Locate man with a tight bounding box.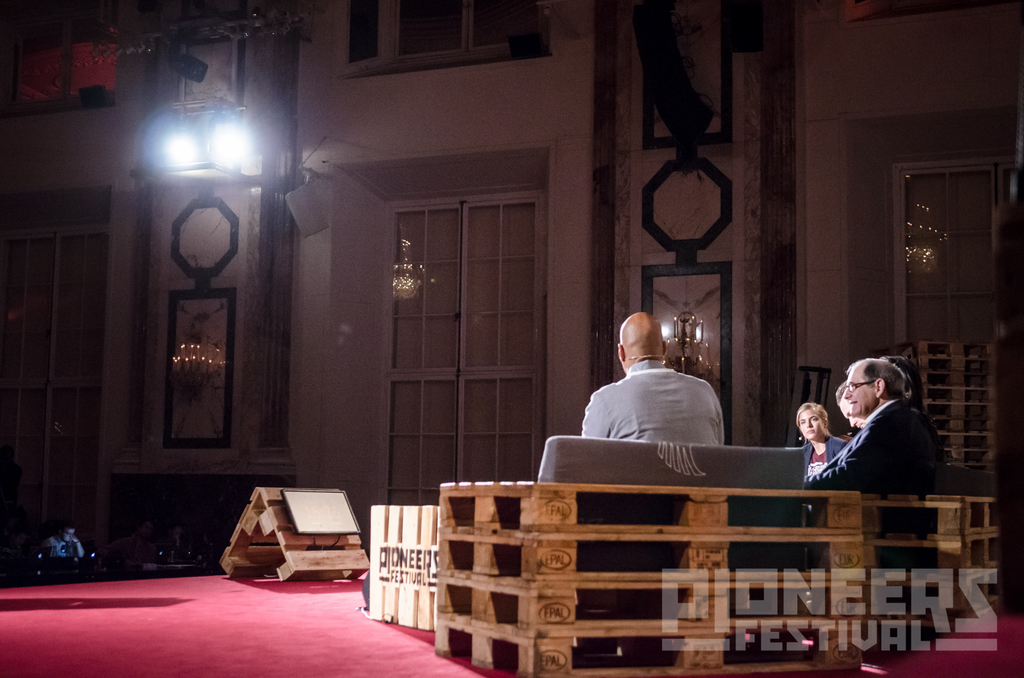
bbox=[580, 314, 727, 444].
